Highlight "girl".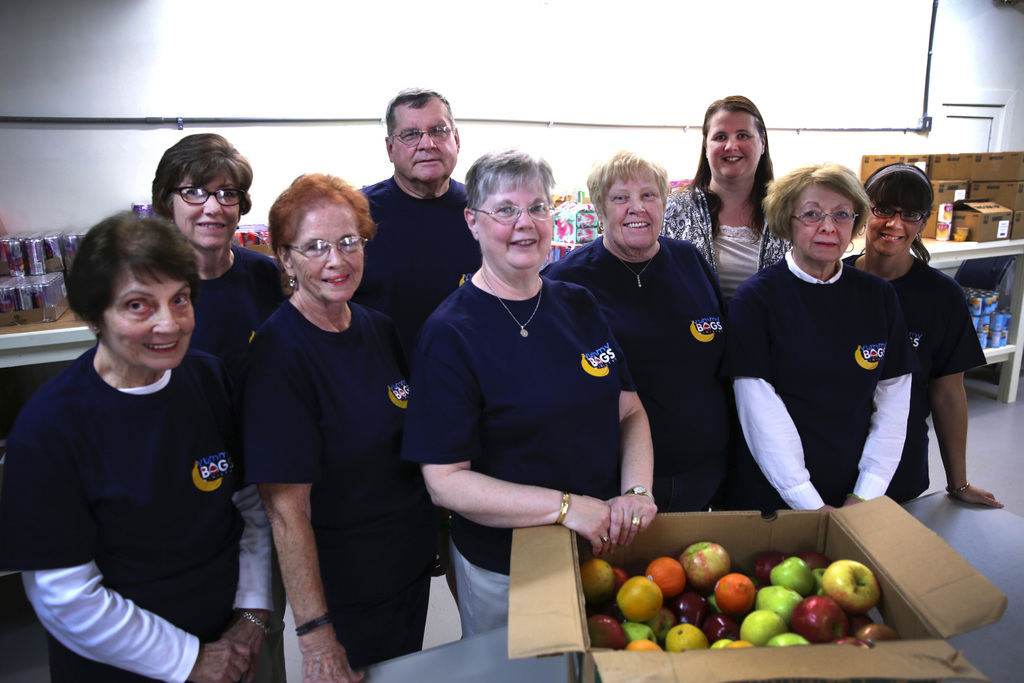
Highlighted region: (x1=0, y1=218, x2=307, y2=682).
